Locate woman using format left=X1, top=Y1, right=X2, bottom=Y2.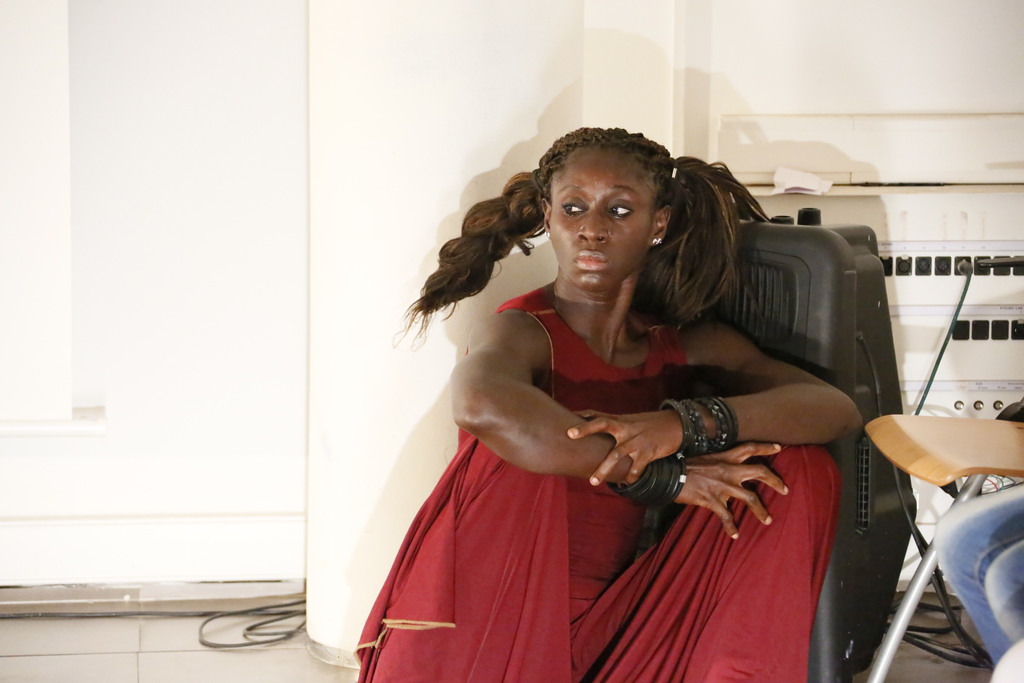
left=358, top=128, right=854, bottom=671.
